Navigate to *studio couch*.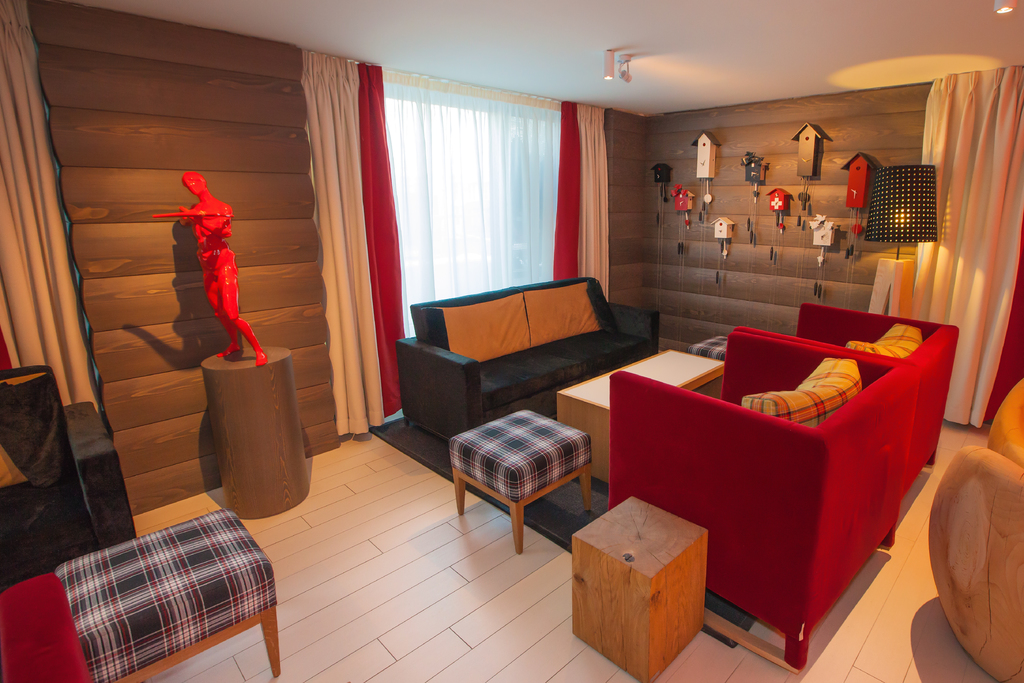
Navigation target: bbox(378, 273, 668, 453).
